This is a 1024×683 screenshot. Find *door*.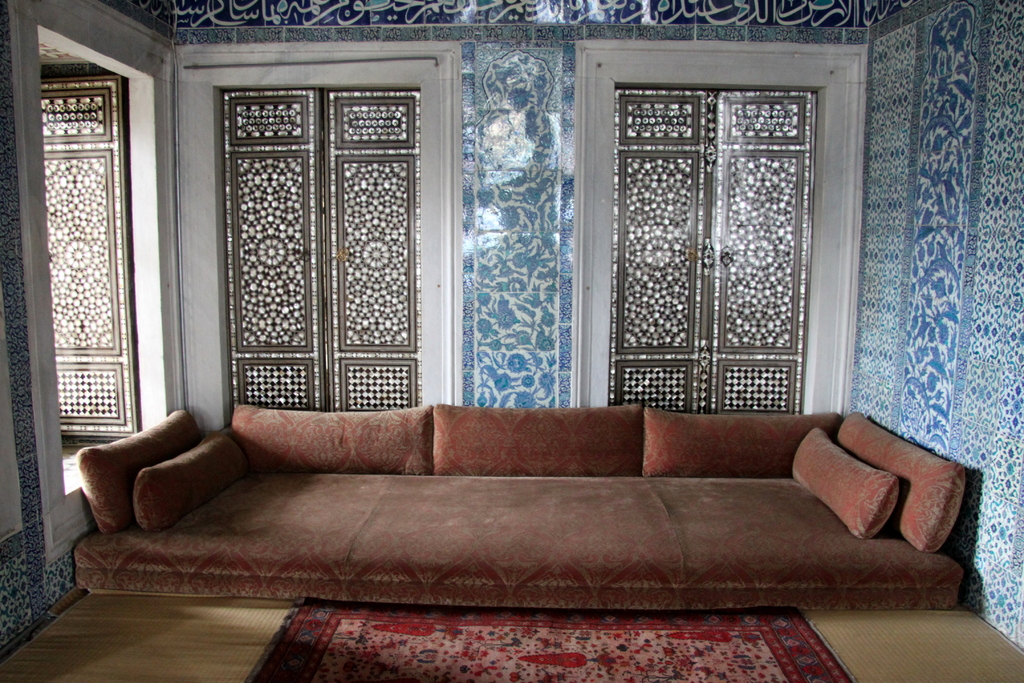
Bounding box: bbox(34, 72, 145, 426).
